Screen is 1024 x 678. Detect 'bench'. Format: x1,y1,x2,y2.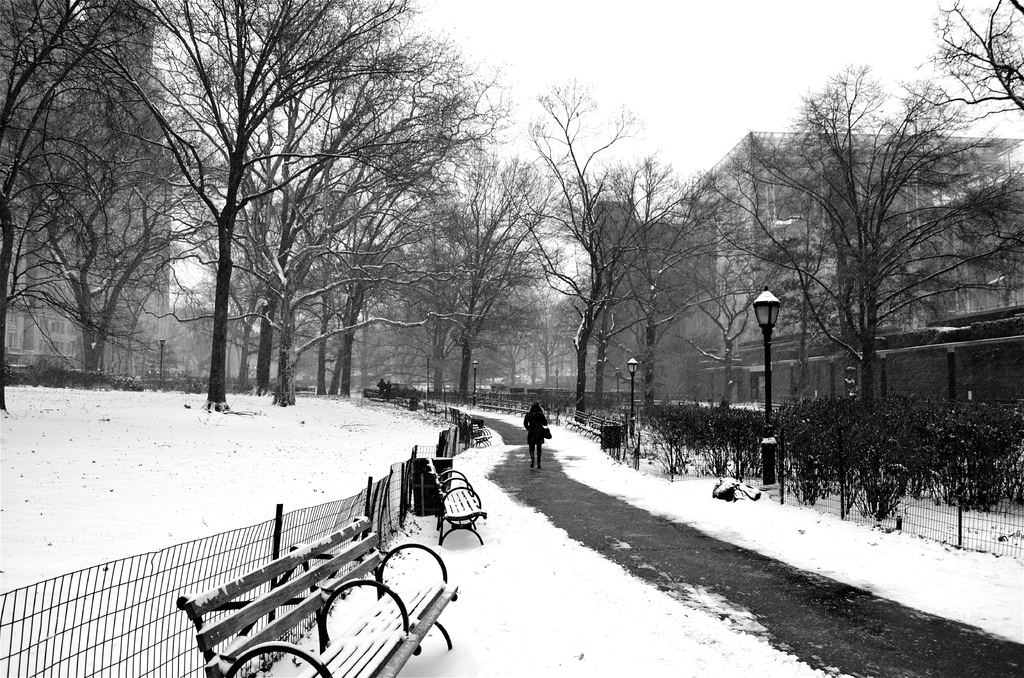
175,516,455,677.
